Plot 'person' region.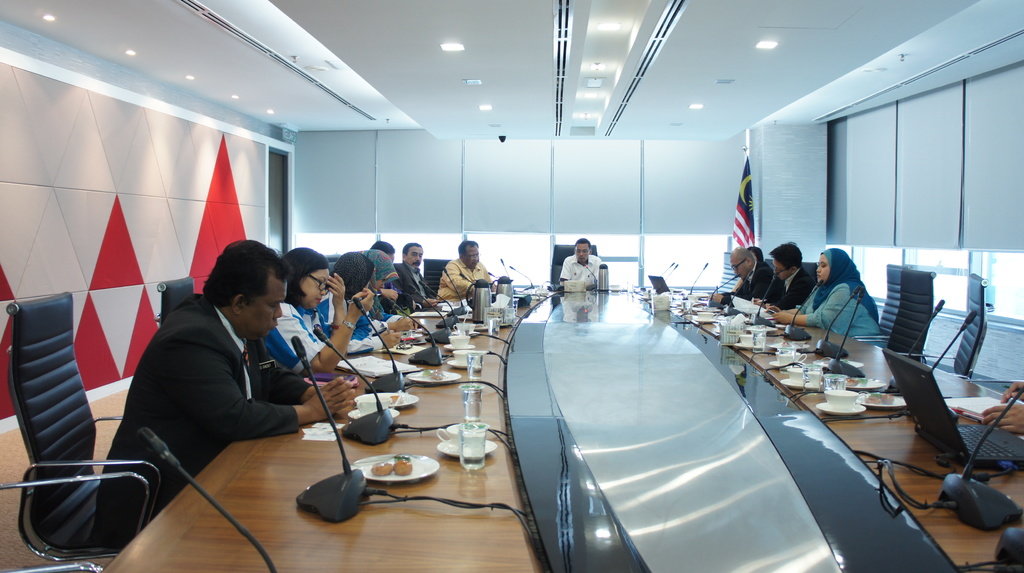
Plotted at (x1=372, y1=238, x2=425, y2=312).
